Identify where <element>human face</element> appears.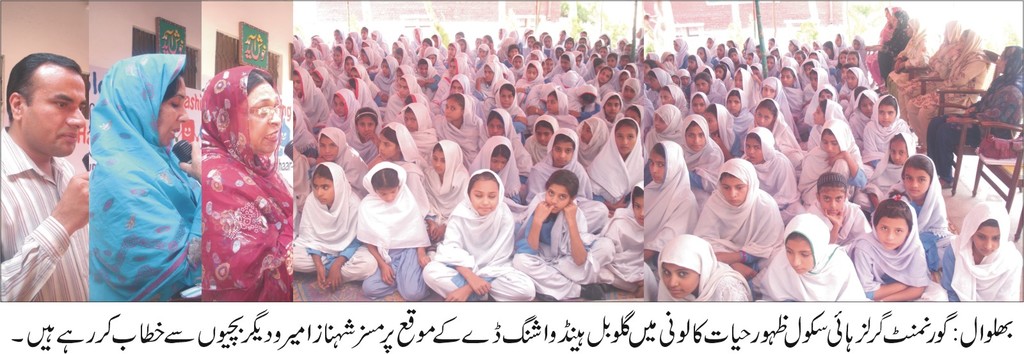
Appears at 891:141:908:166.
